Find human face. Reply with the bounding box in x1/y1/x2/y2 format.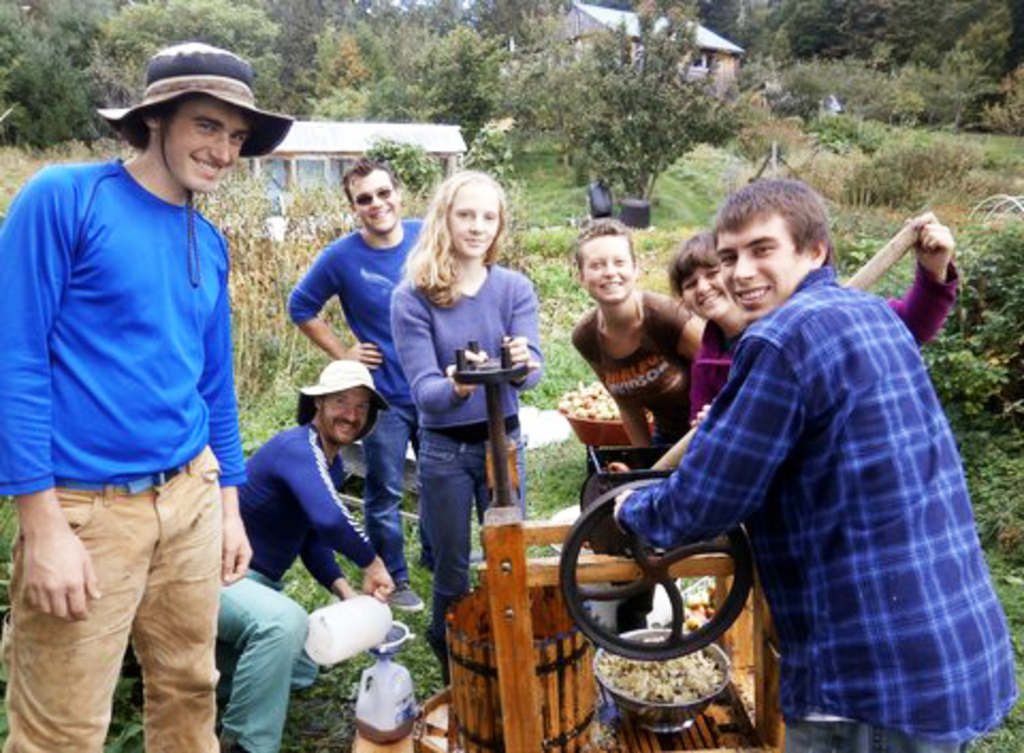
324/386/363/446.
